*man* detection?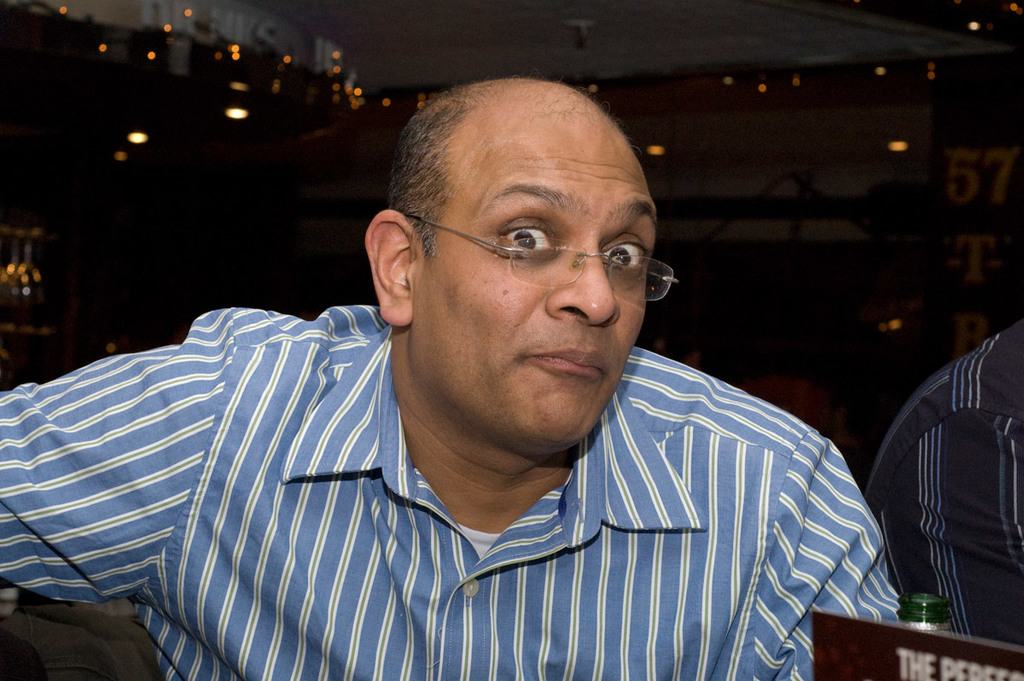
0:70:907:680
